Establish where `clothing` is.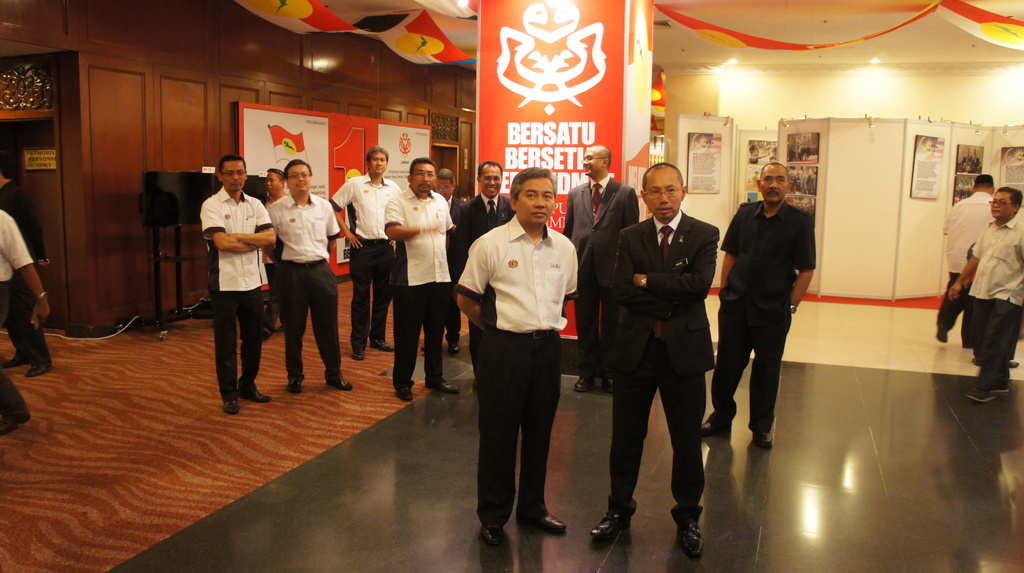
Established at 384 191 463 382.
